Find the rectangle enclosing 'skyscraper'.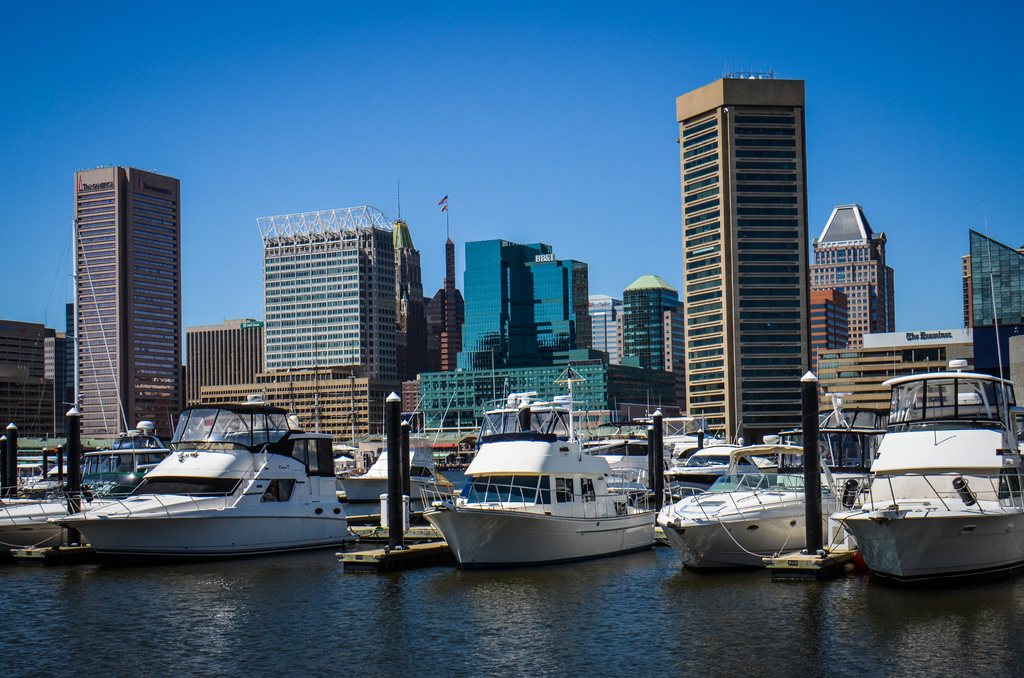
{"left": 66, "top": 165, "right": 180, "bottom": 452}.
